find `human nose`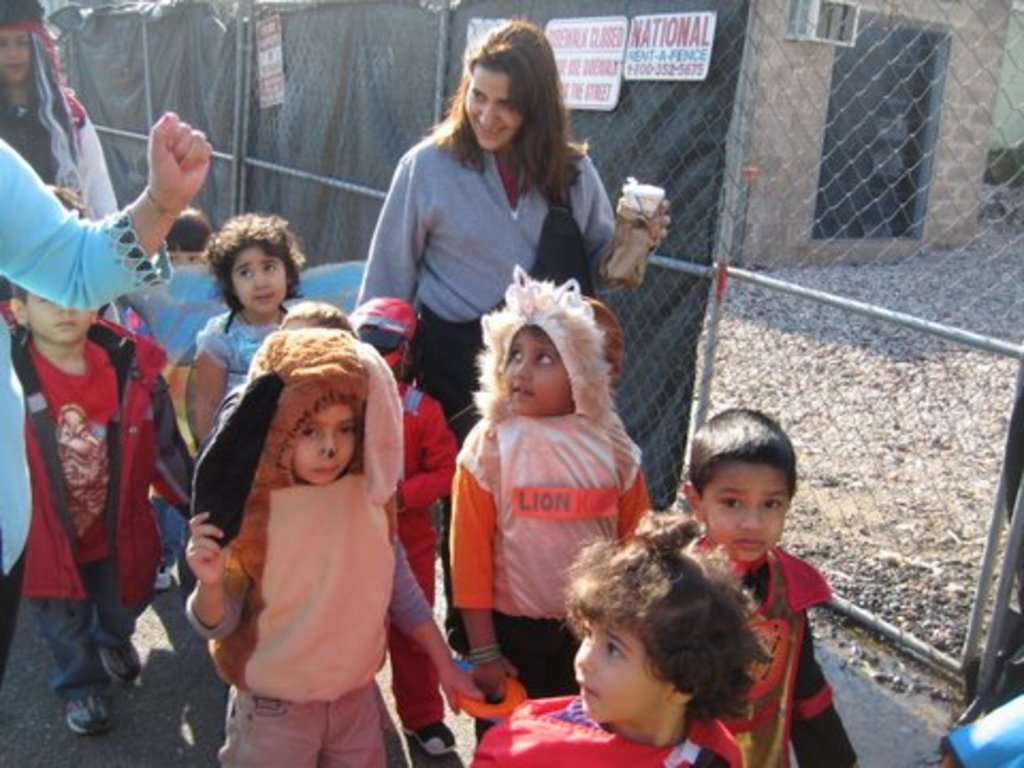
crop(478, 102, 501, 134)
